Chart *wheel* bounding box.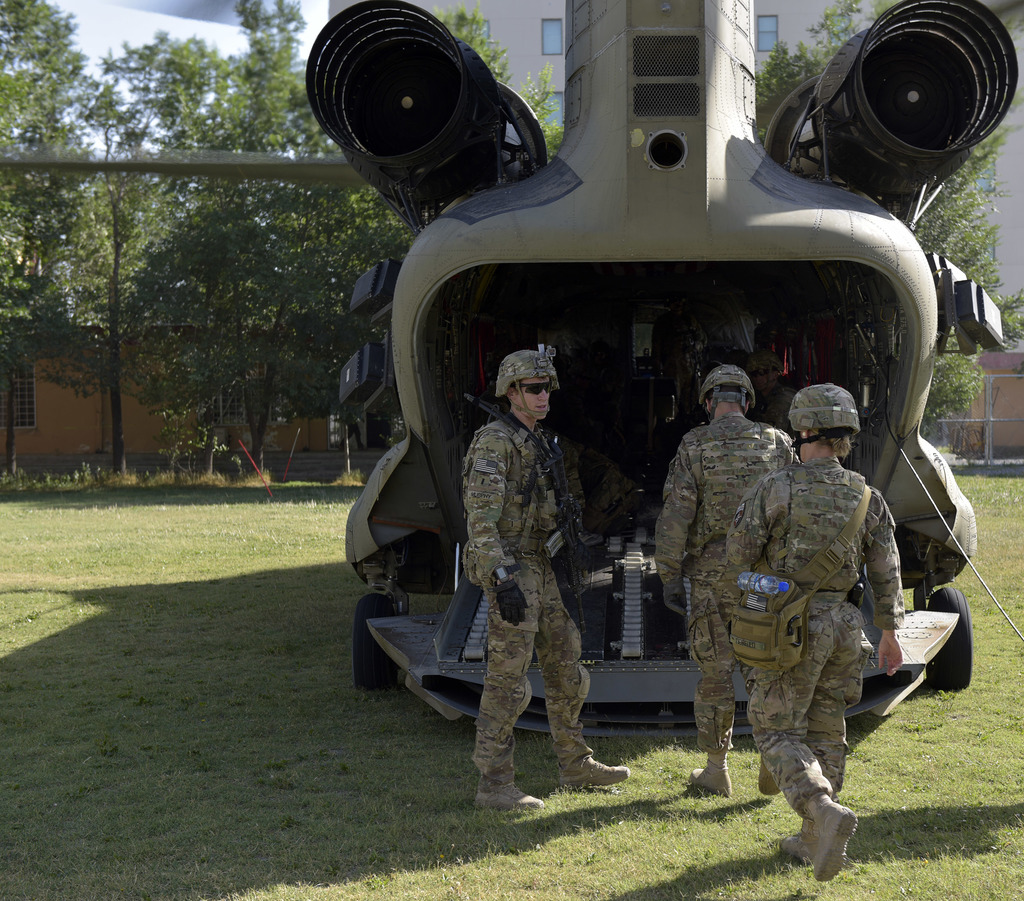
Charted: 358,594,407,689.
